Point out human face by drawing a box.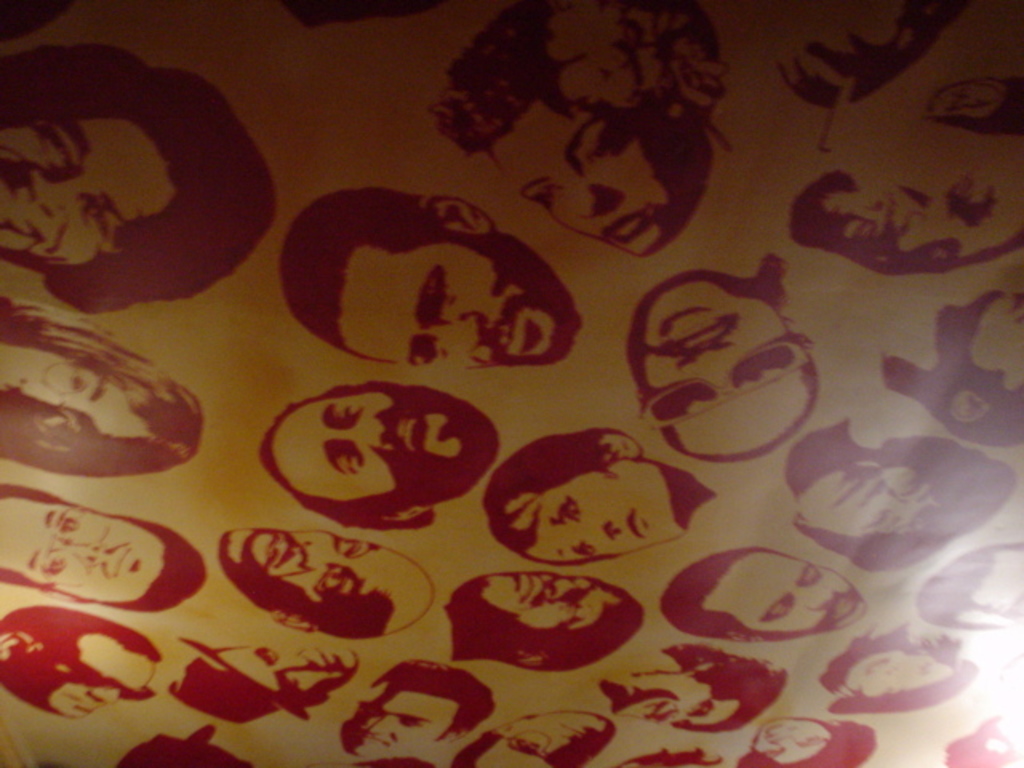
select_region(635, 277, 818, 462).
